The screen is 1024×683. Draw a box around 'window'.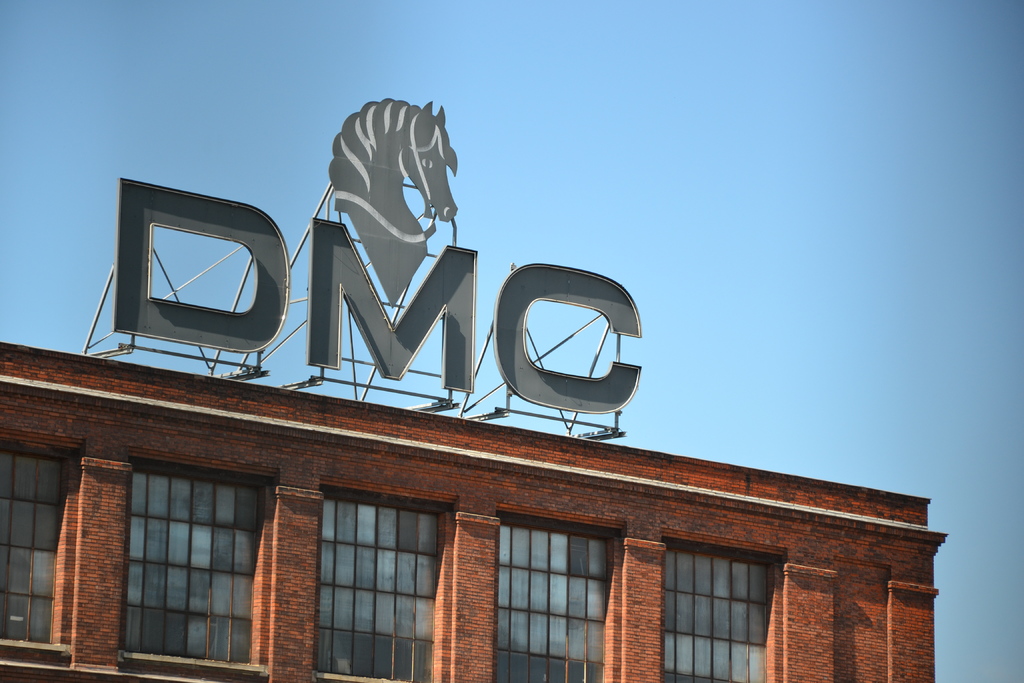
(x1=649, y1=529, x2=792, y2=682).
